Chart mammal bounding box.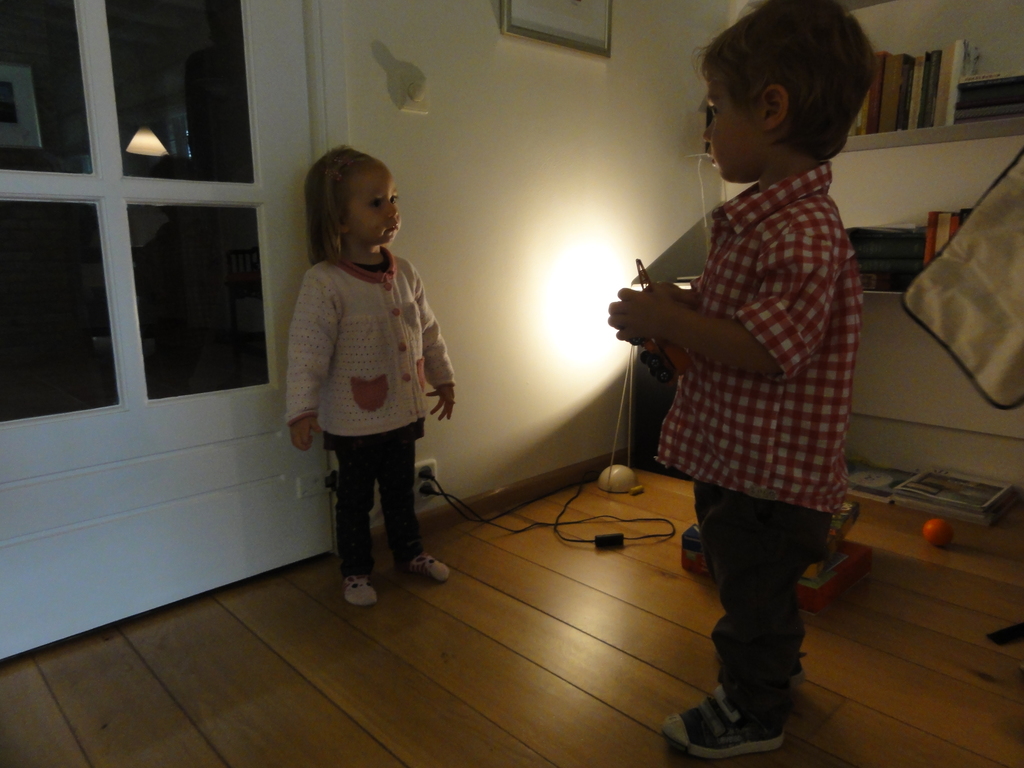
Charted: detection(602, 0, 870, 757).
